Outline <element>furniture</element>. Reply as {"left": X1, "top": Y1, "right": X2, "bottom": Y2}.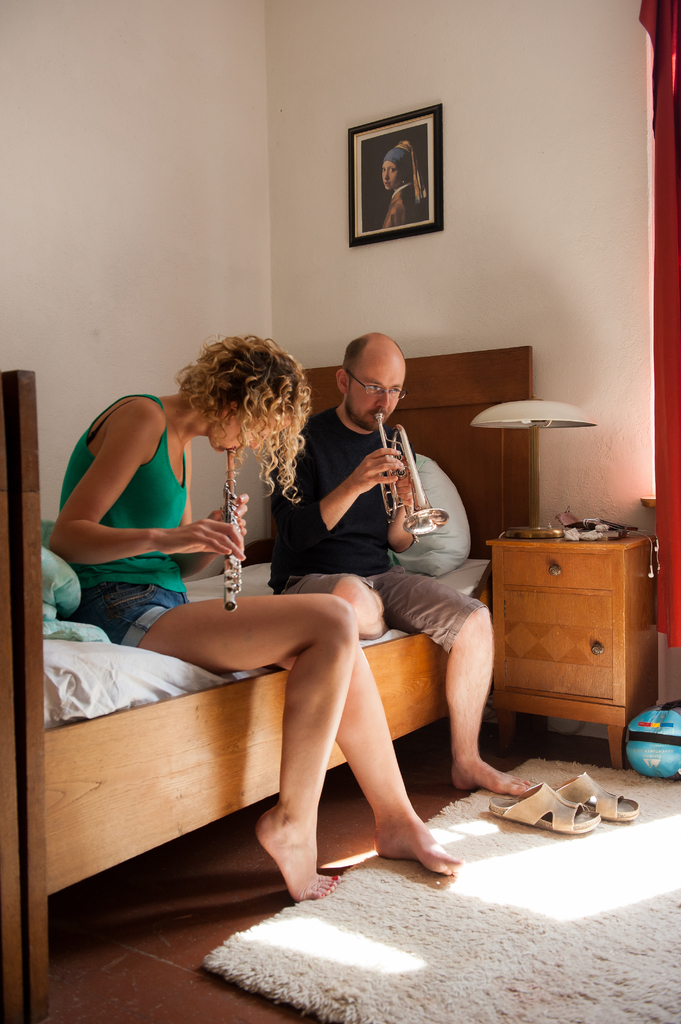
{"left": 0, "top": 349, "right": 530, "bottom": 1023}.
